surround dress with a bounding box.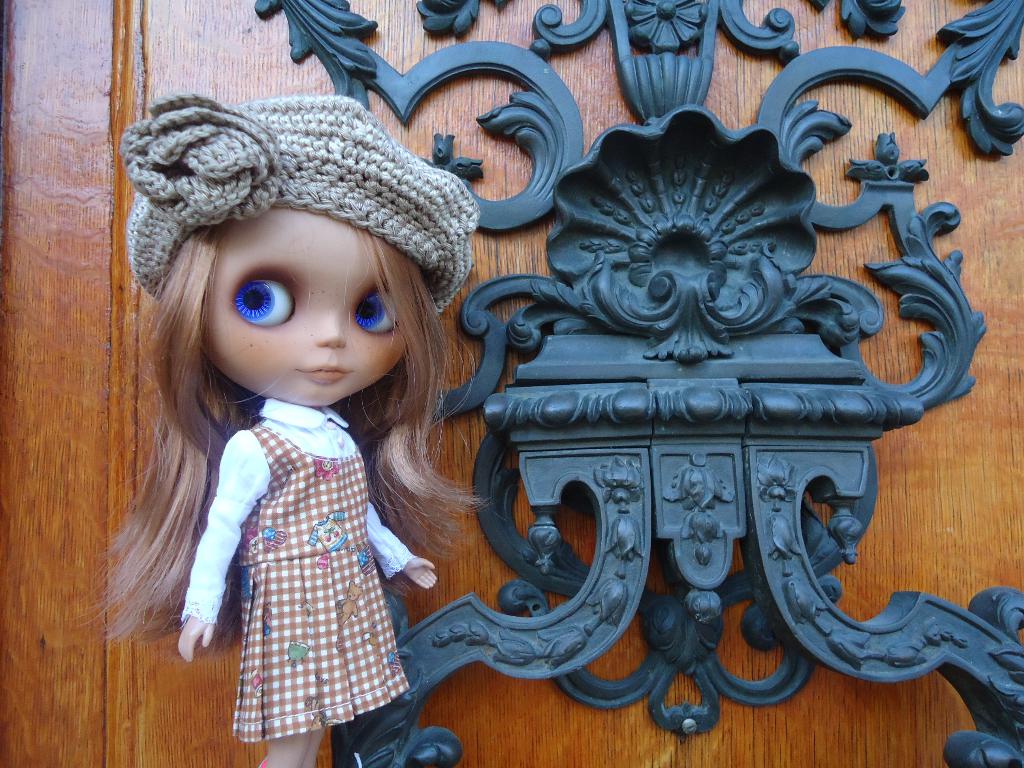
(left=129, top=304, right=430, bottom=746).
